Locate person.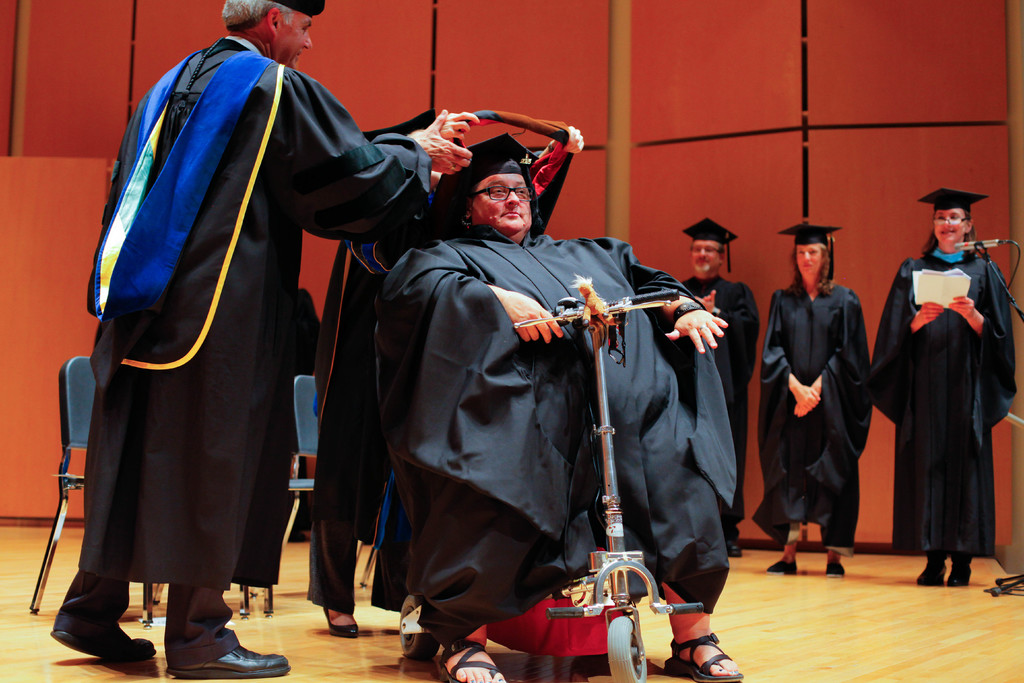
Bounding box: crop(879, 179, 1004, 589).
